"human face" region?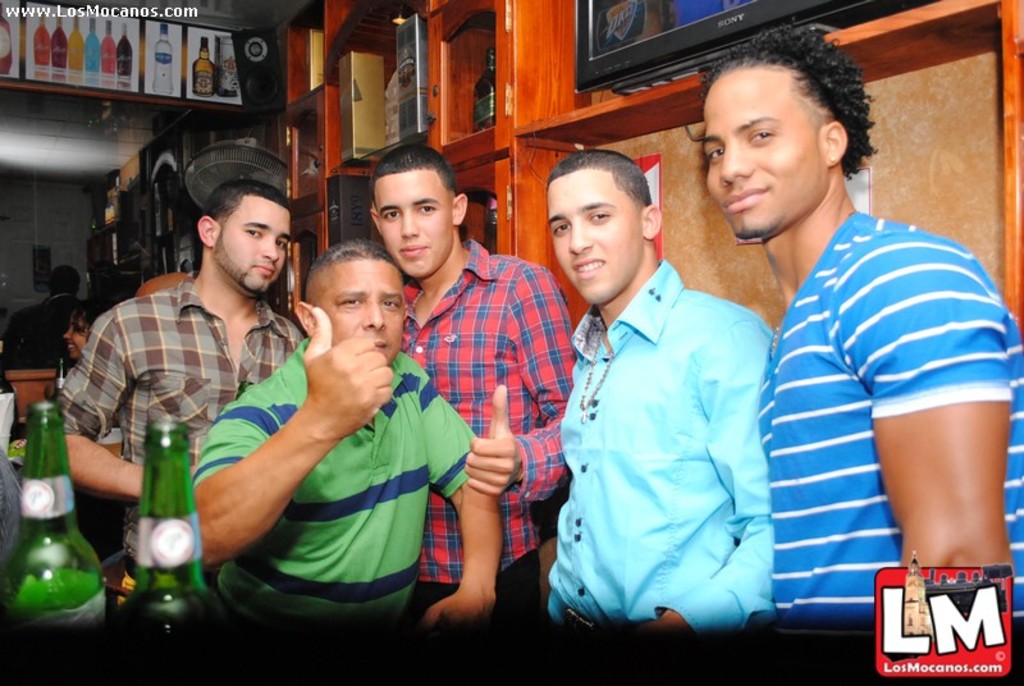
(left=547, top=170, right=644, bottom=299)
